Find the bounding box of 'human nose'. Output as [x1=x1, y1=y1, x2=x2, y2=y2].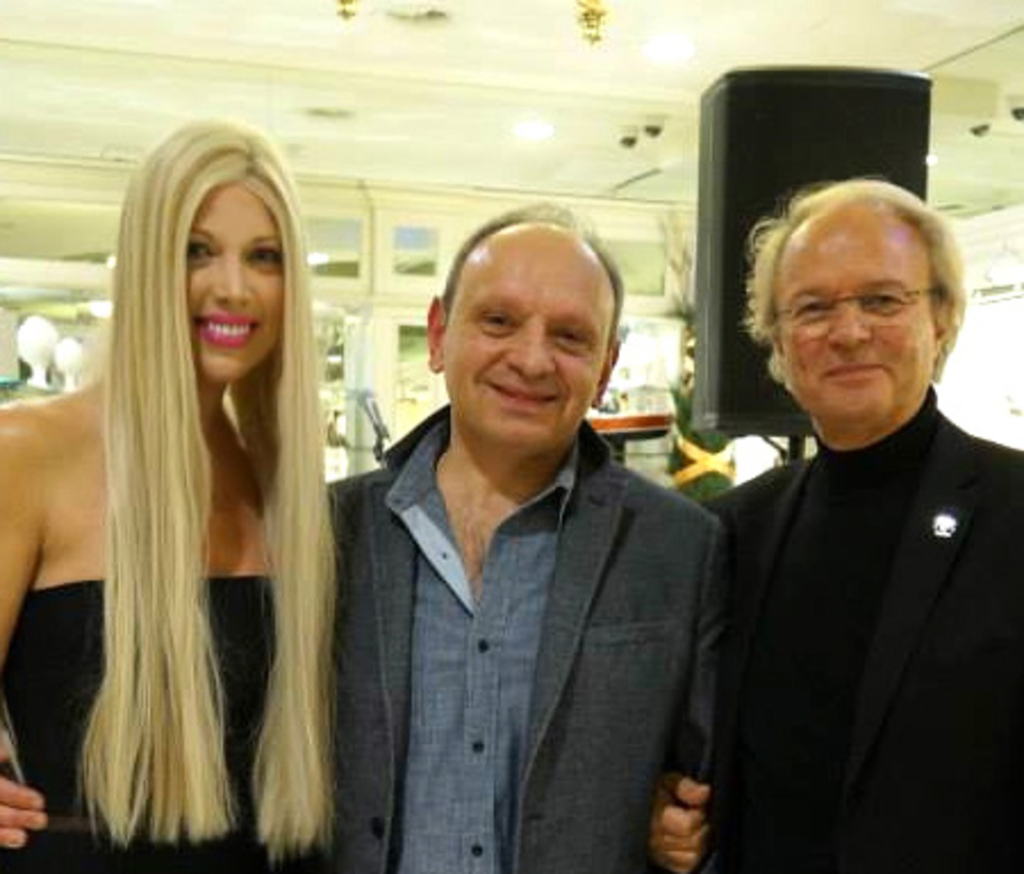
[x1=507, y1=319, x2=555, y2=376].
